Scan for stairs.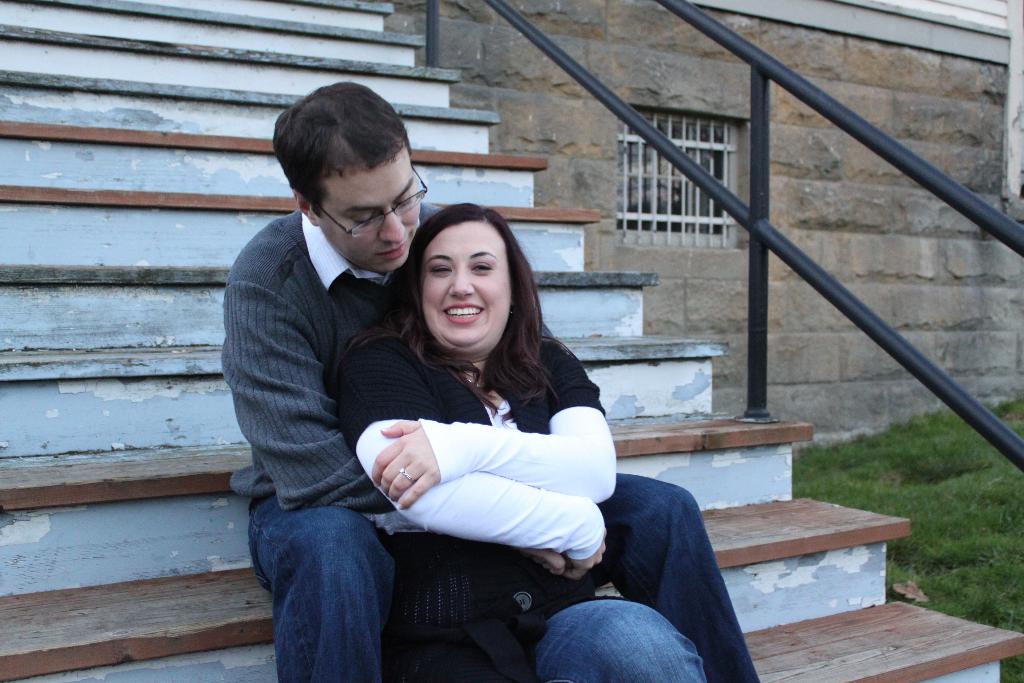
Scan result: locate(0, 0, 1023, 682).
